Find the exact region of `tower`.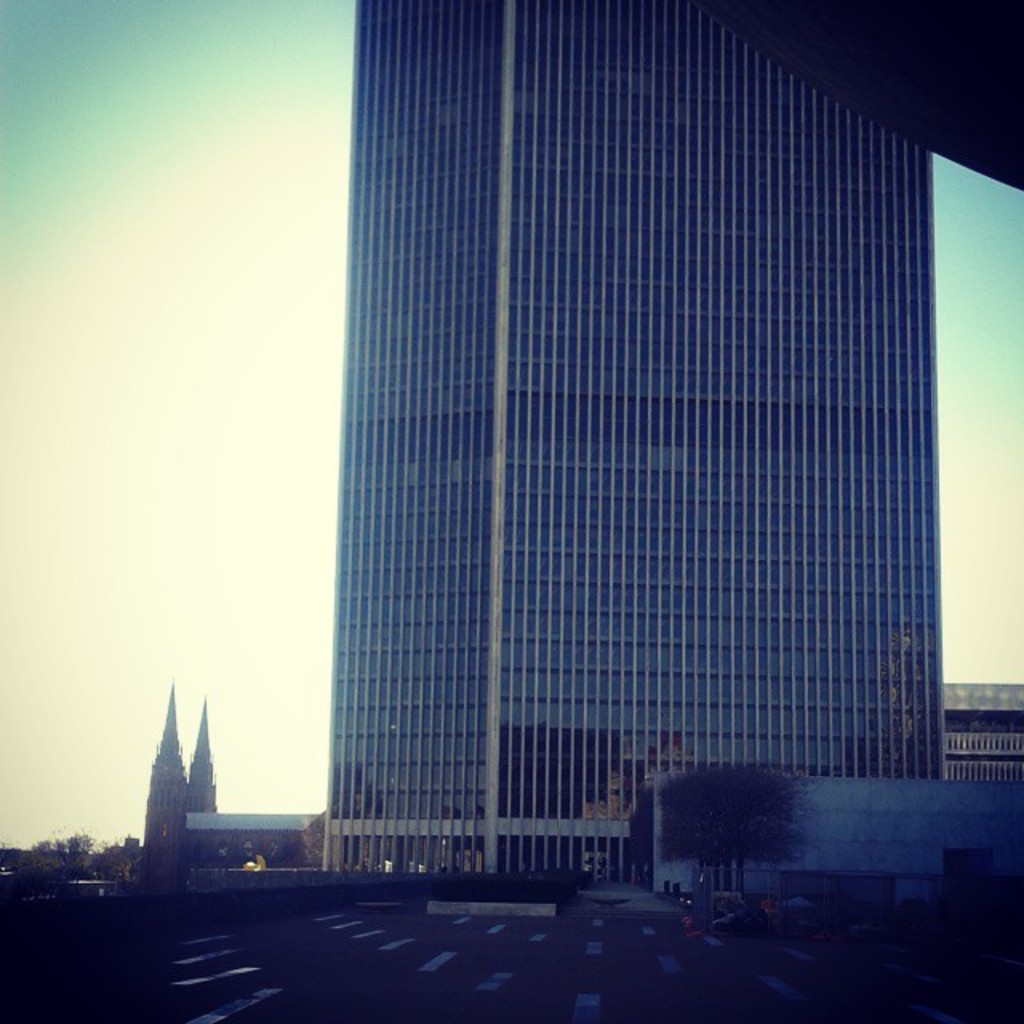
Exact region: (326, 0, 949, 878).
